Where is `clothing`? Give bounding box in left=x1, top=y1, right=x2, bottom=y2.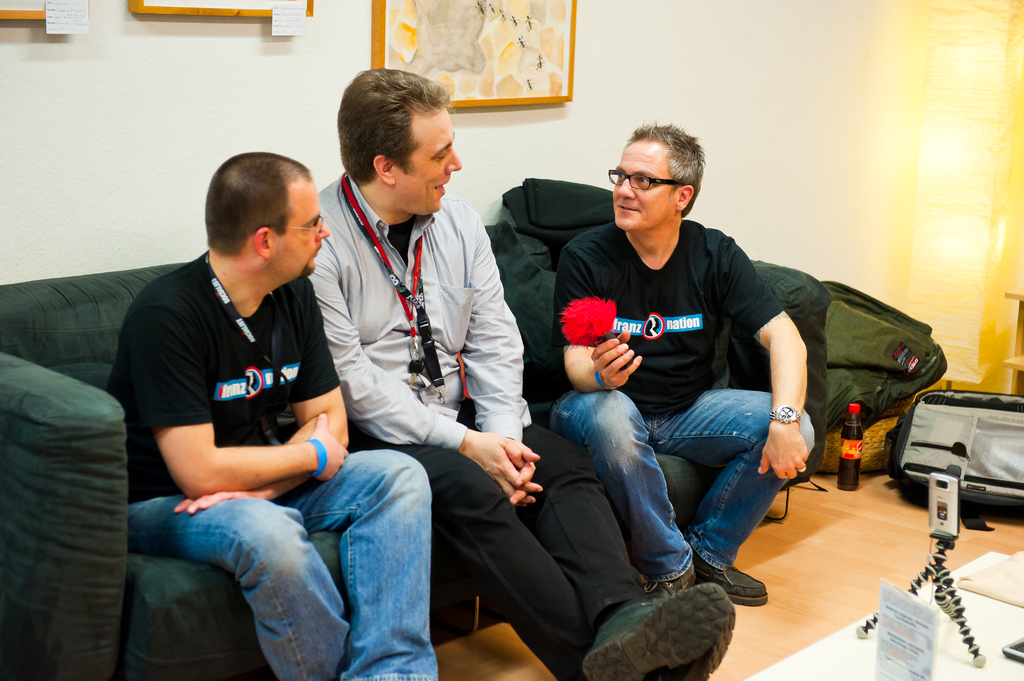
left=550, top=202, right=782, bottom=423.
